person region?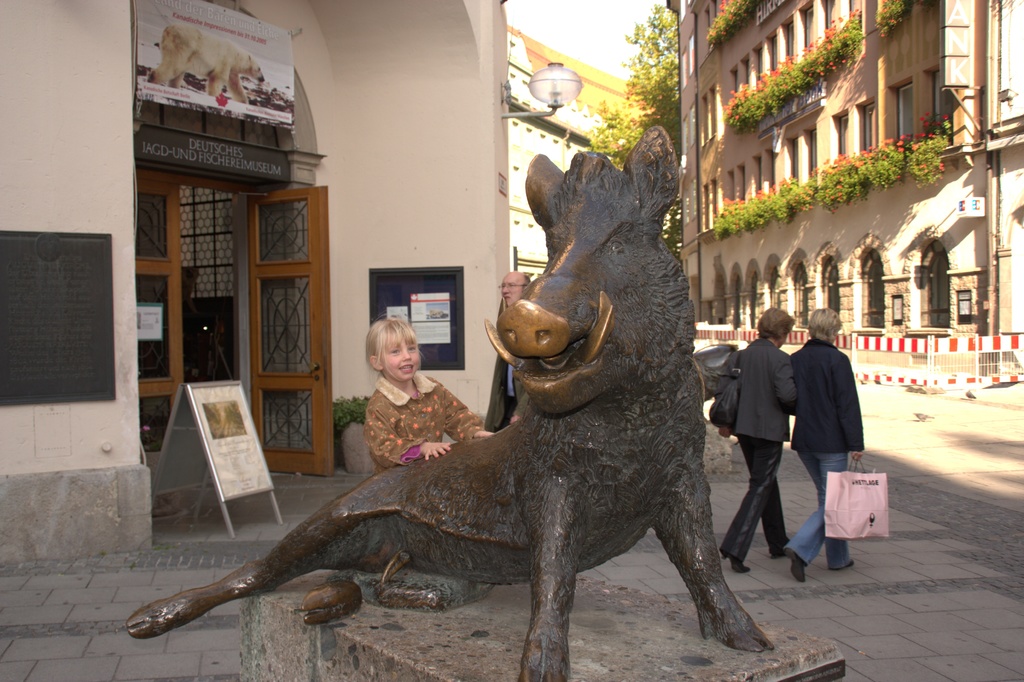
detection(795, 302, 879, 587)
